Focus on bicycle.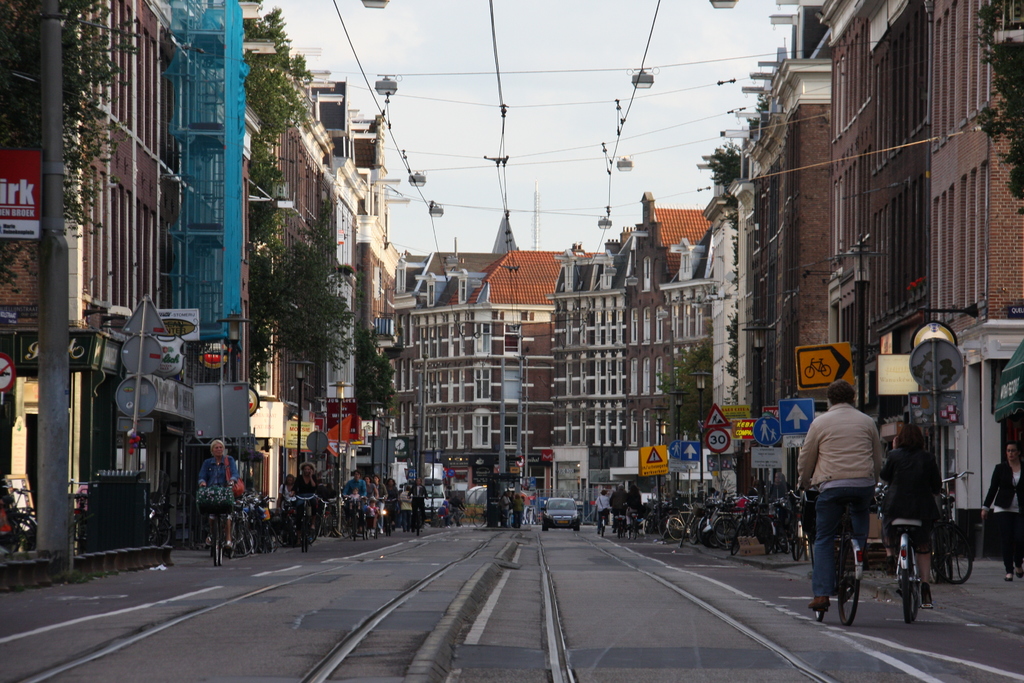
Focused at 290, 491, 326, 555.
